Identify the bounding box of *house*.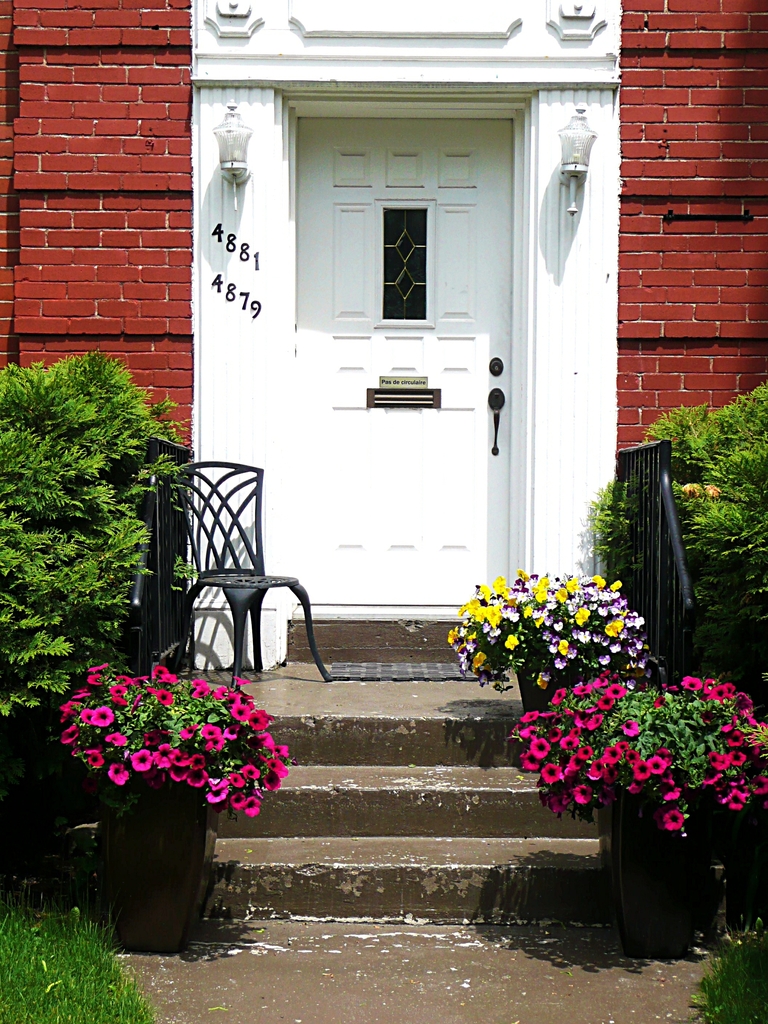
{"x1": 76, "y1": 0, "x2": 737, "y2": 859}.
